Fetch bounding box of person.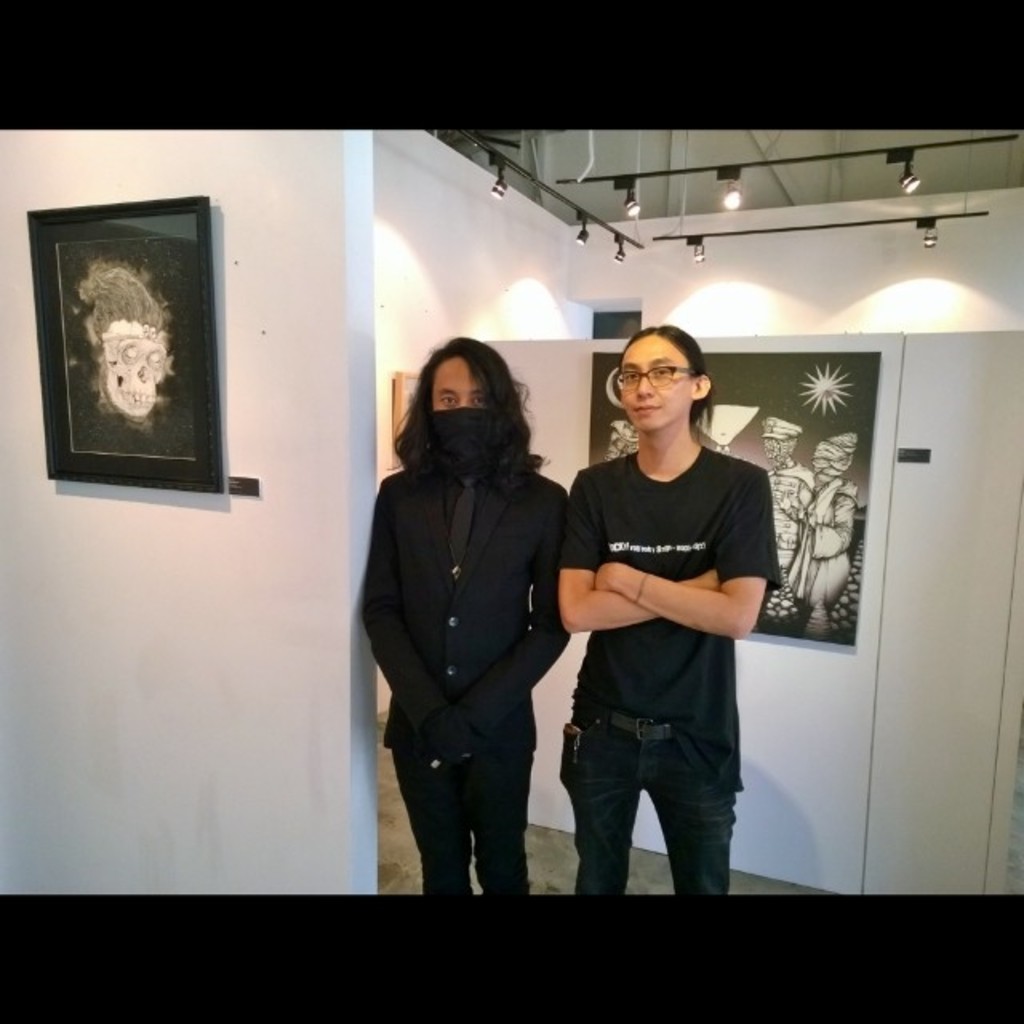
Bbox: {"left": 763, "top": 422, "right": 816, "bottom": 576}.
